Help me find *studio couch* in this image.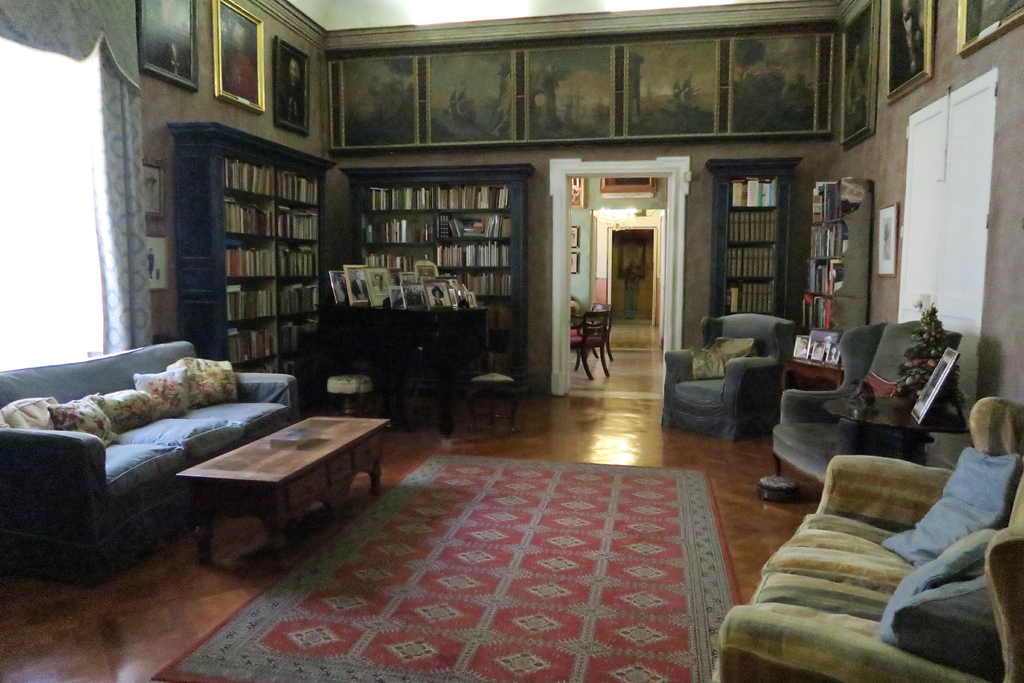
Found it: pyautogui.locateOnScreen(719, 399, 1022, 682).
